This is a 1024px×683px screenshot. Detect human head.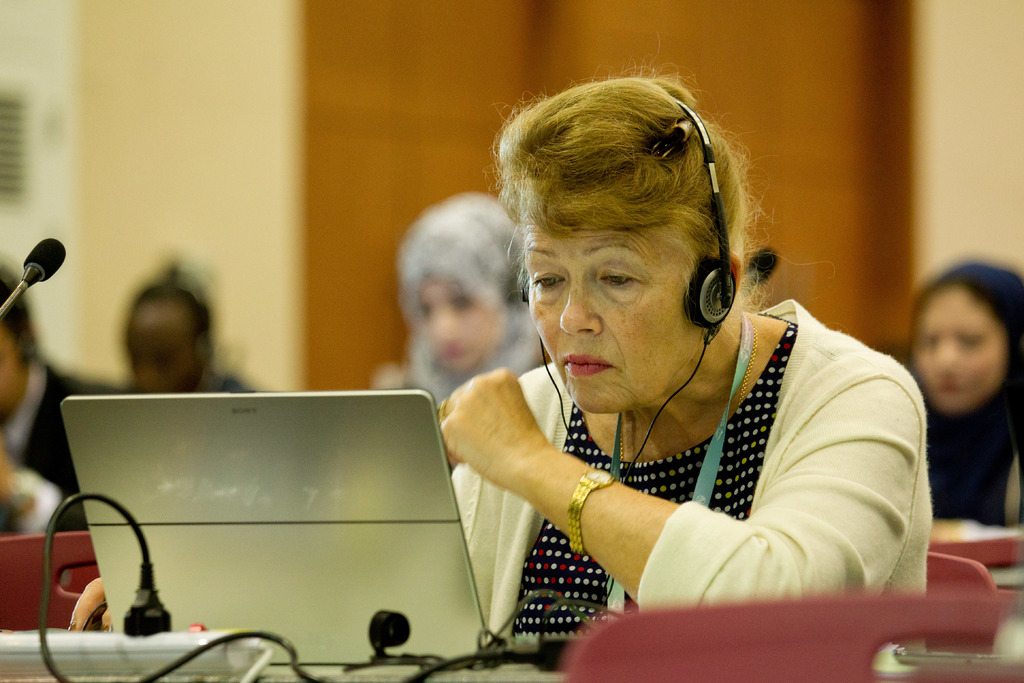
box(0, 267, 27, 413).
